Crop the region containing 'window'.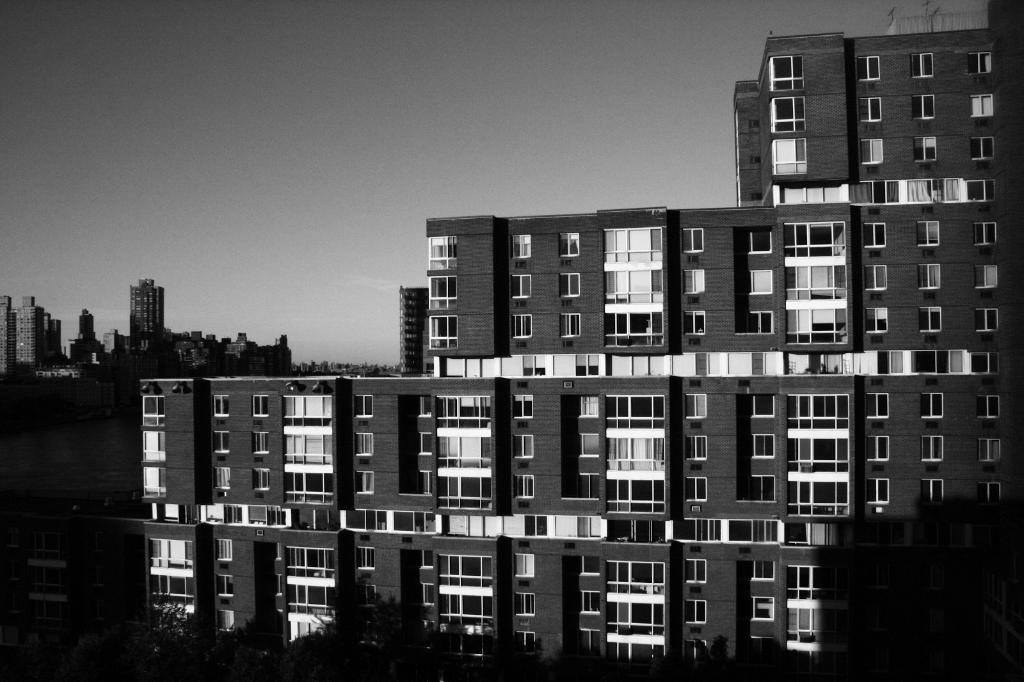
Crop region: (left=965, top=178, right=998, bottom=200).
